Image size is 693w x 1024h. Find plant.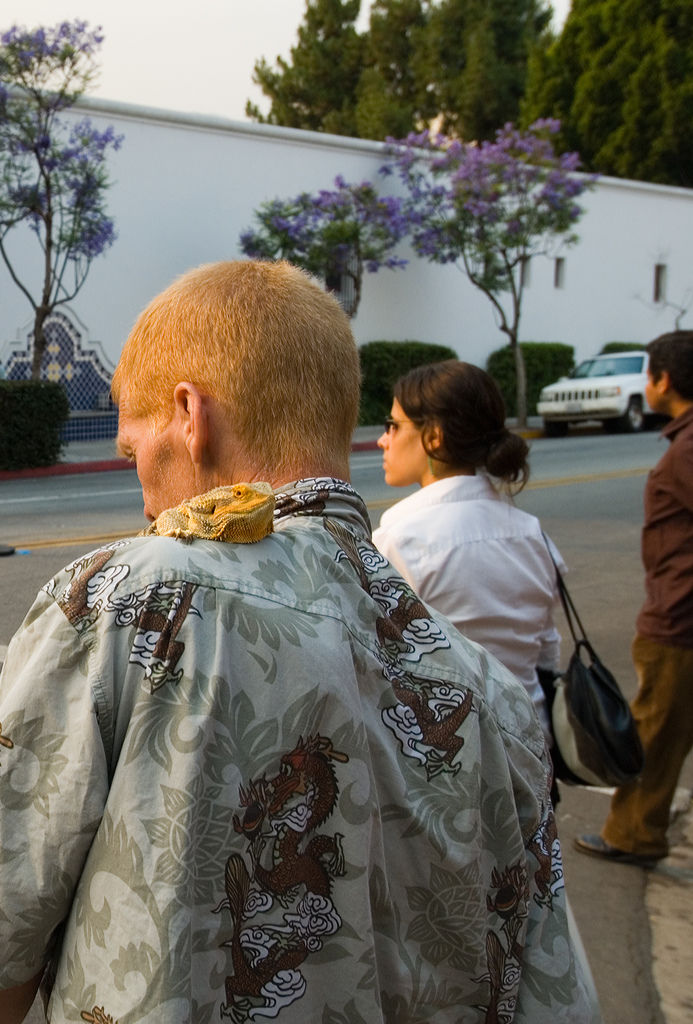
x1=490 y1=330 x2=580 y2=420.
